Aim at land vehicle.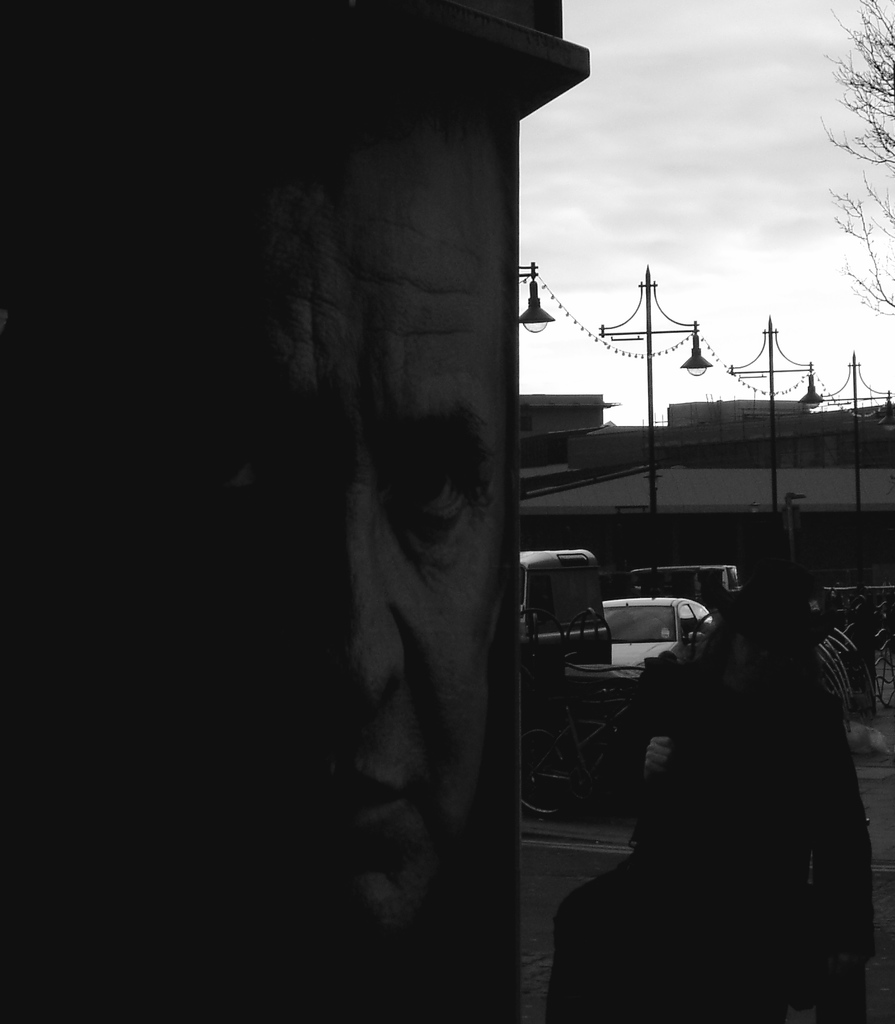
Aimed at {"left": 590, "top": 589, "right": 706, "bottom": 671}.
